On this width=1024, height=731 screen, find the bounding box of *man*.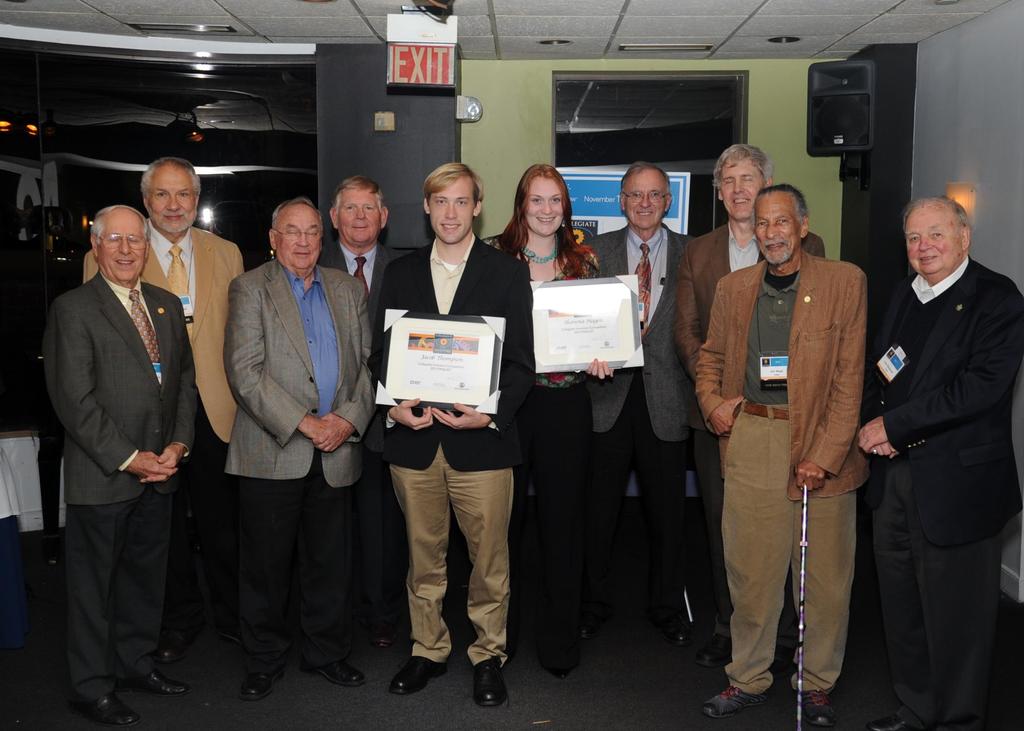
Bounding box: {"x1": 569, "y1": 163, "x2": 701, "y2": 654}.
